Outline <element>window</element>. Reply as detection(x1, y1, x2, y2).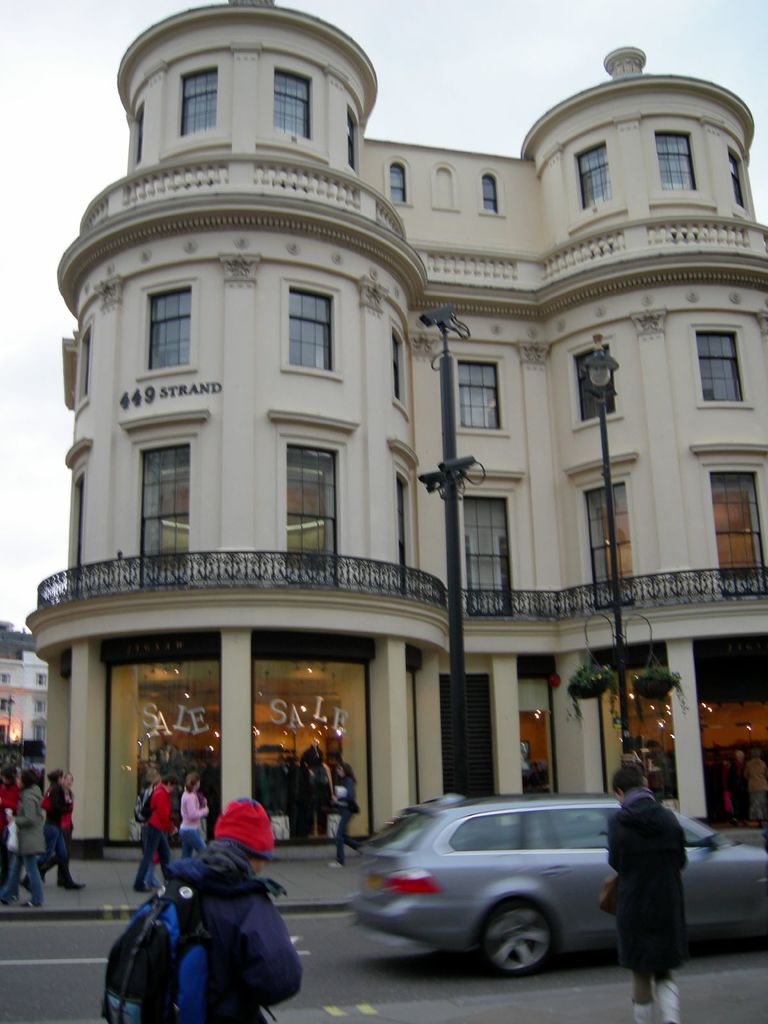
detection(35, 671, 45, 683).
